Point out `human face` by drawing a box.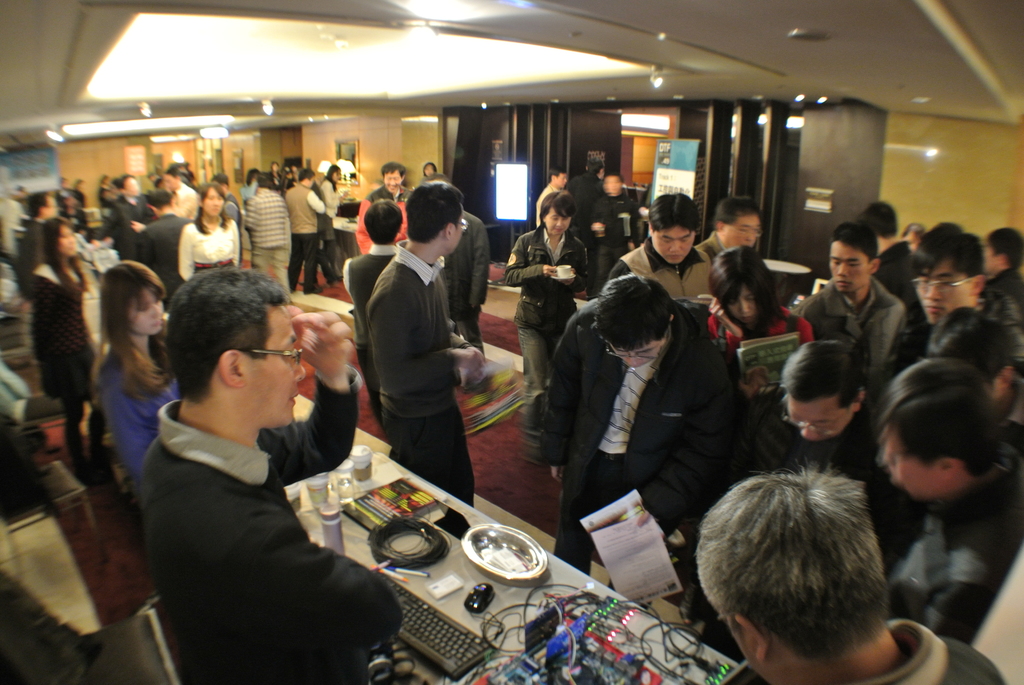
130 290 163 337.
